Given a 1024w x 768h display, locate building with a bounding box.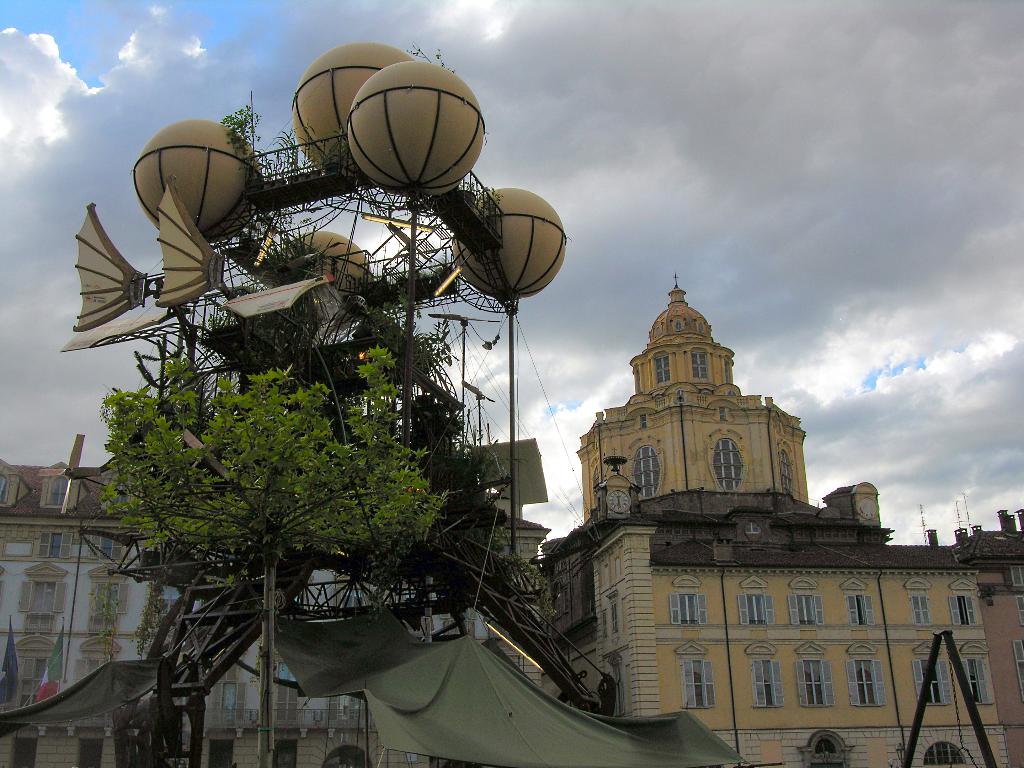
Located: (0, 433, 552, 767).
